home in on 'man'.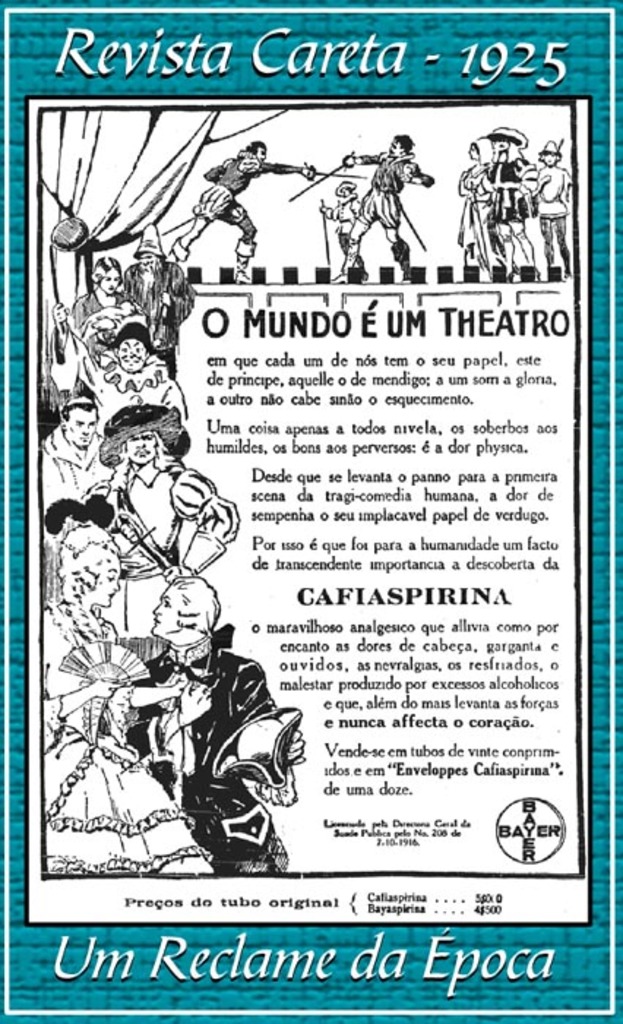
Homed in at bbox=[121, 222, 197, 373].
